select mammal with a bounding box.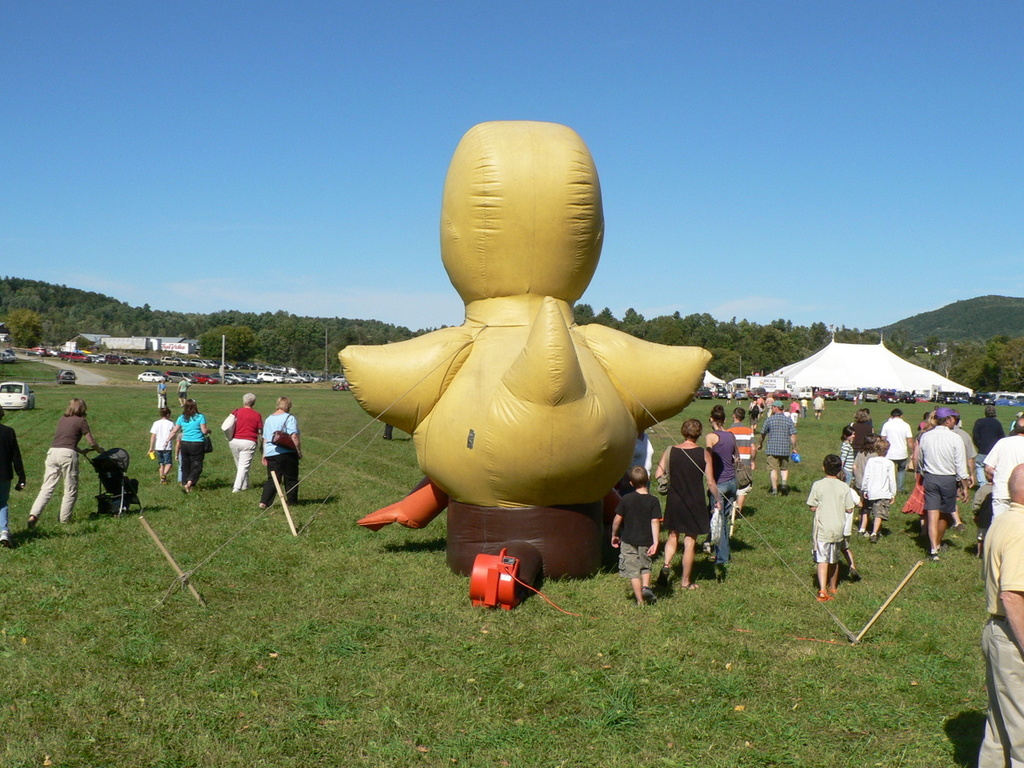
729 407 758 507.
